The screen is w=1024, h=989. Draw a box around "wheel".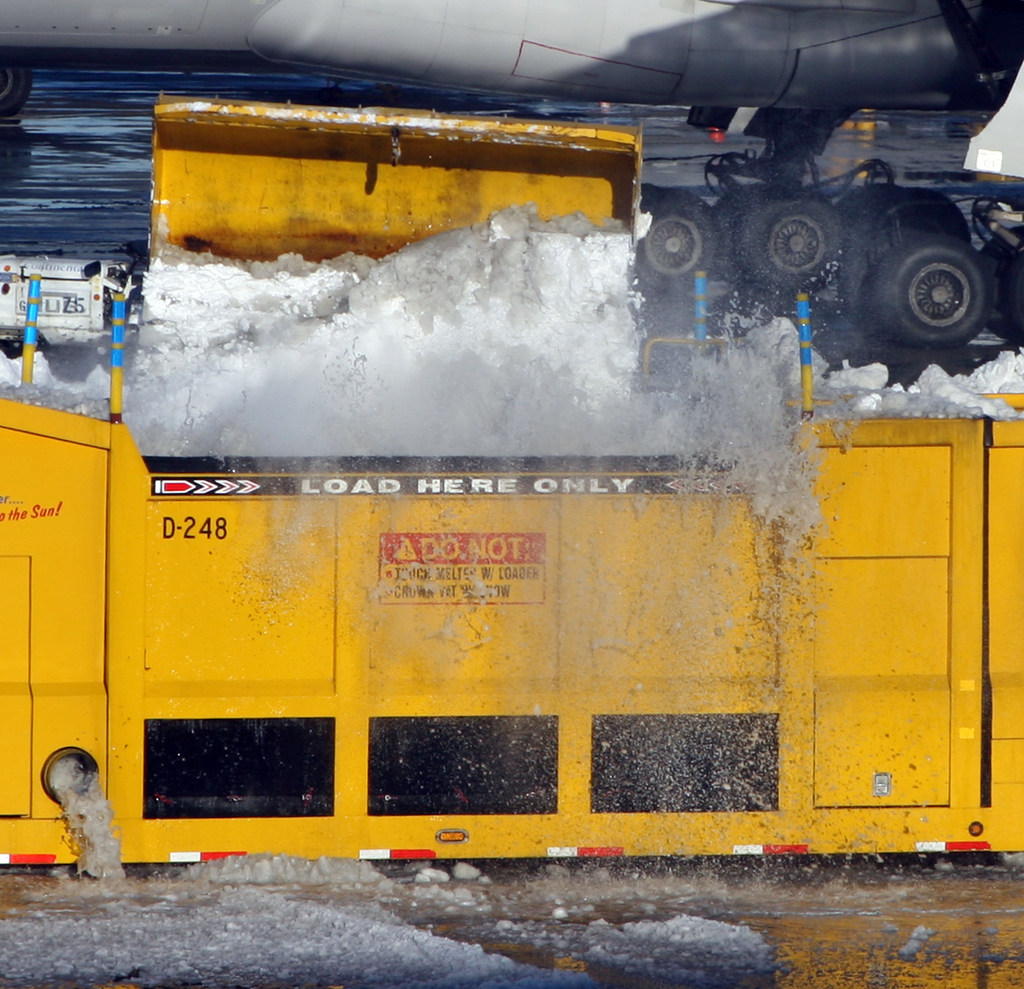
bbox=[861, 180, 1010, 353].
